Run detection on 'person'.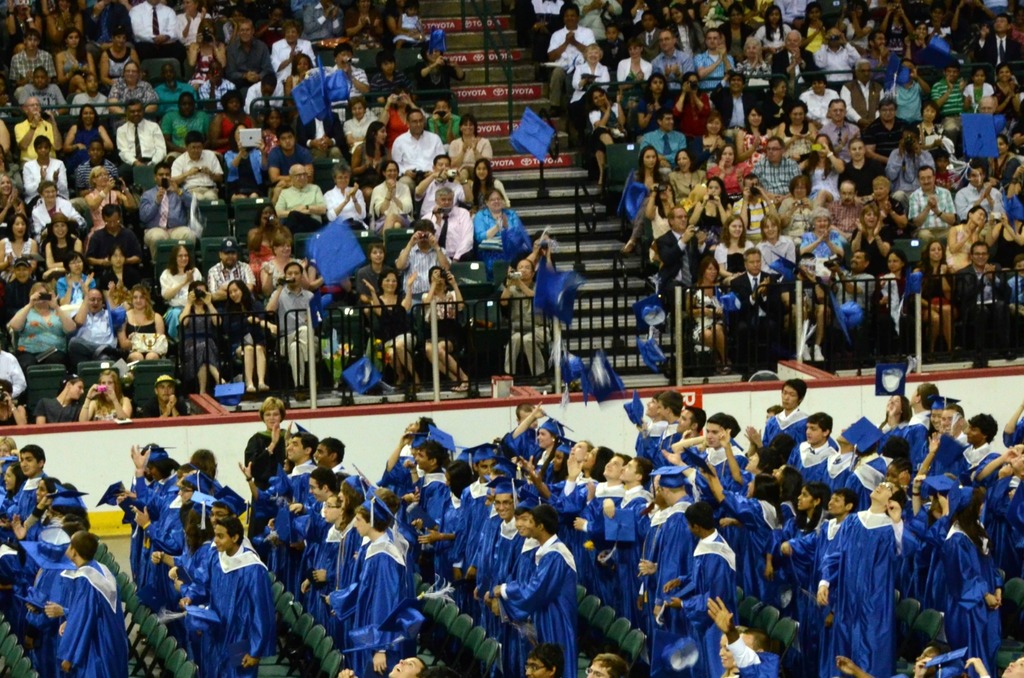
Result: x1=15, y1=95, x2=65, y2=160.
